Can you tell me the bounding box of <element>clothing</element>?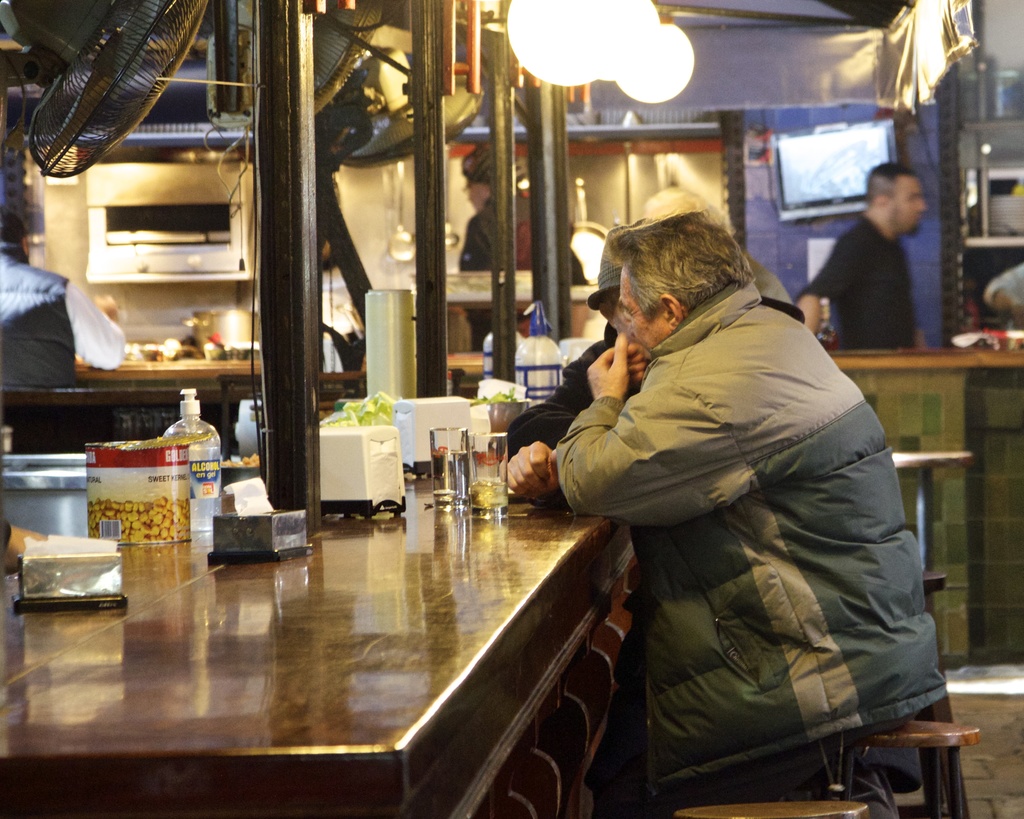
[x1=801, y1=215, x2=920, y2=348].
